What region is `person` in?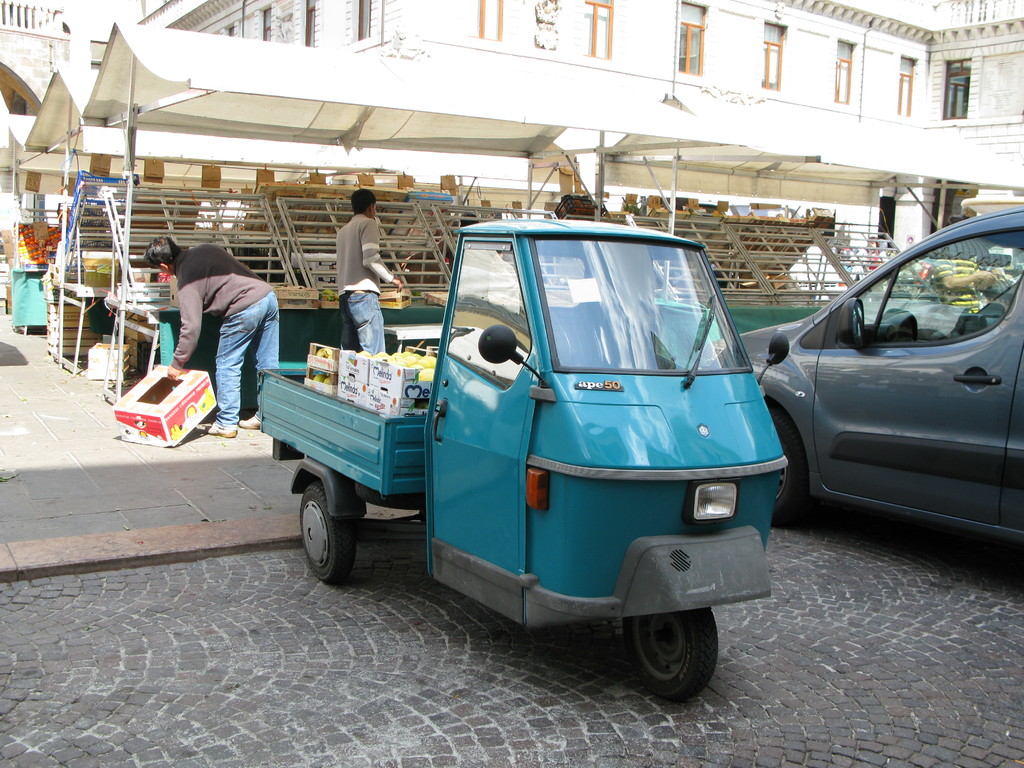
left=337, top=188, right=406, bottom=356.
